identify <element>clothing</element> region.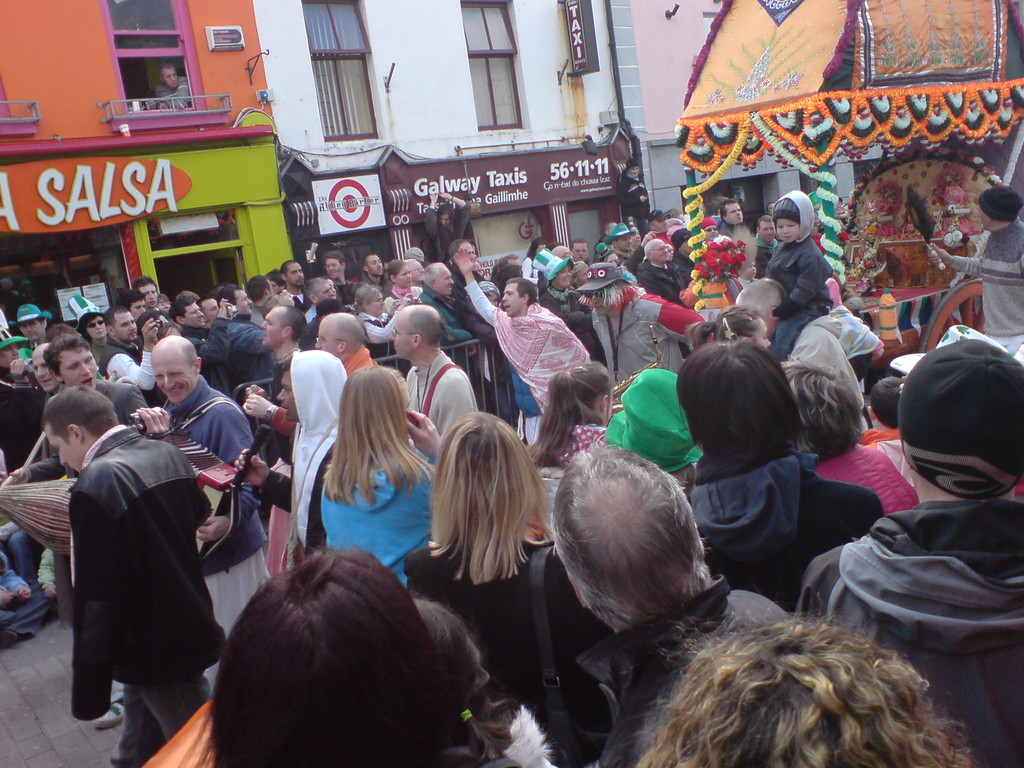
Region: box=[454, 274, 595, 443].
